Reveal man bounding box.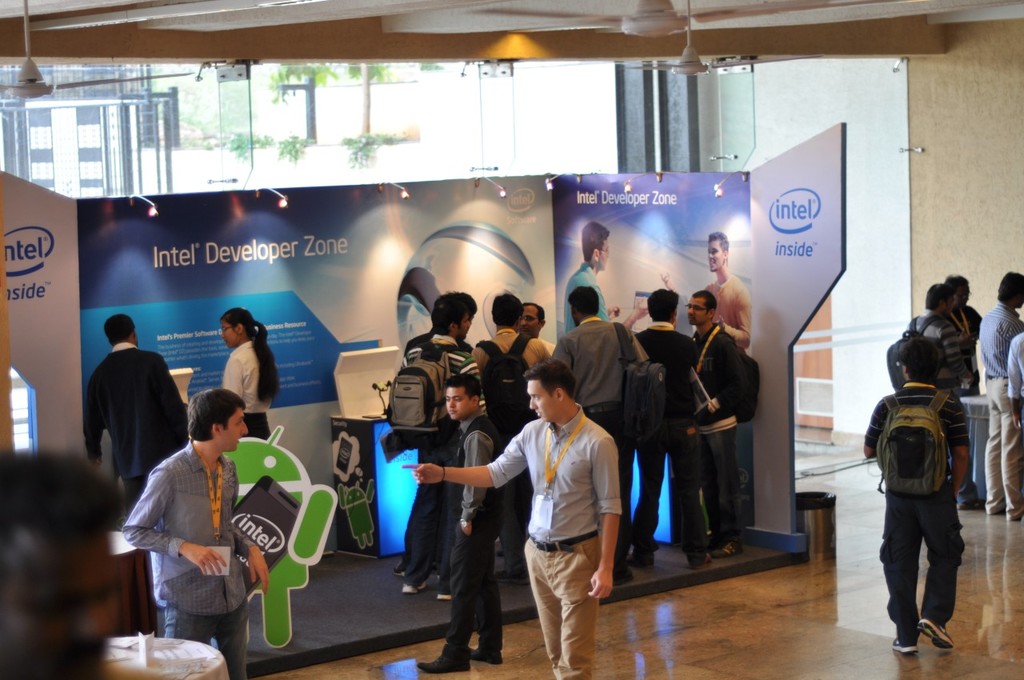
Revealed: region(399, 360, 619, 679).
